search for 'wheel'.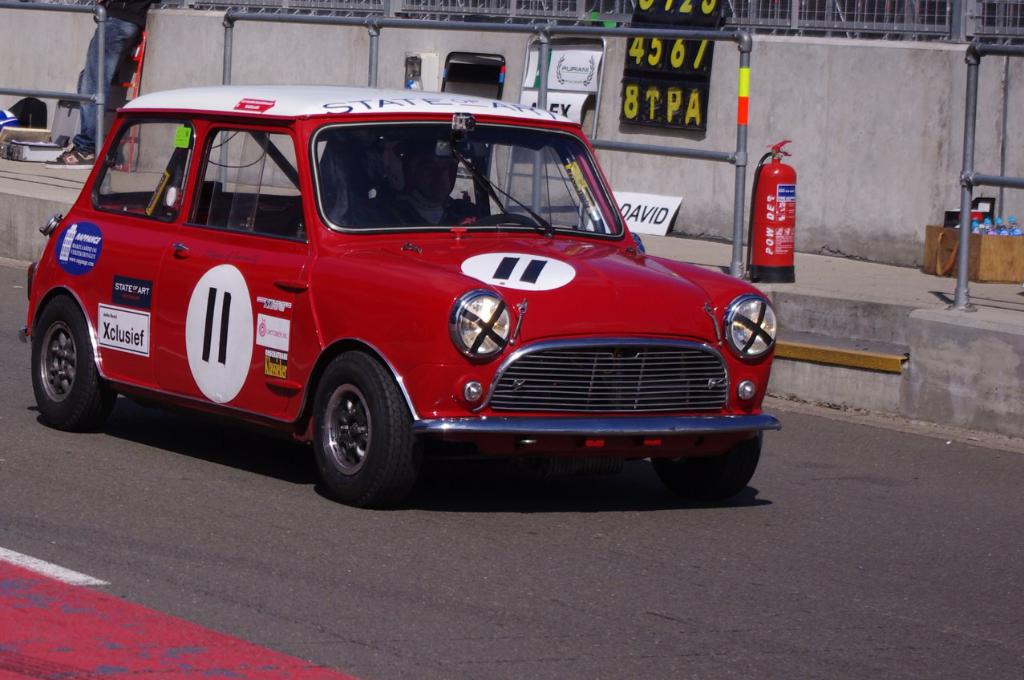
Found at left=650, top=432, right=763, bottom=500.
